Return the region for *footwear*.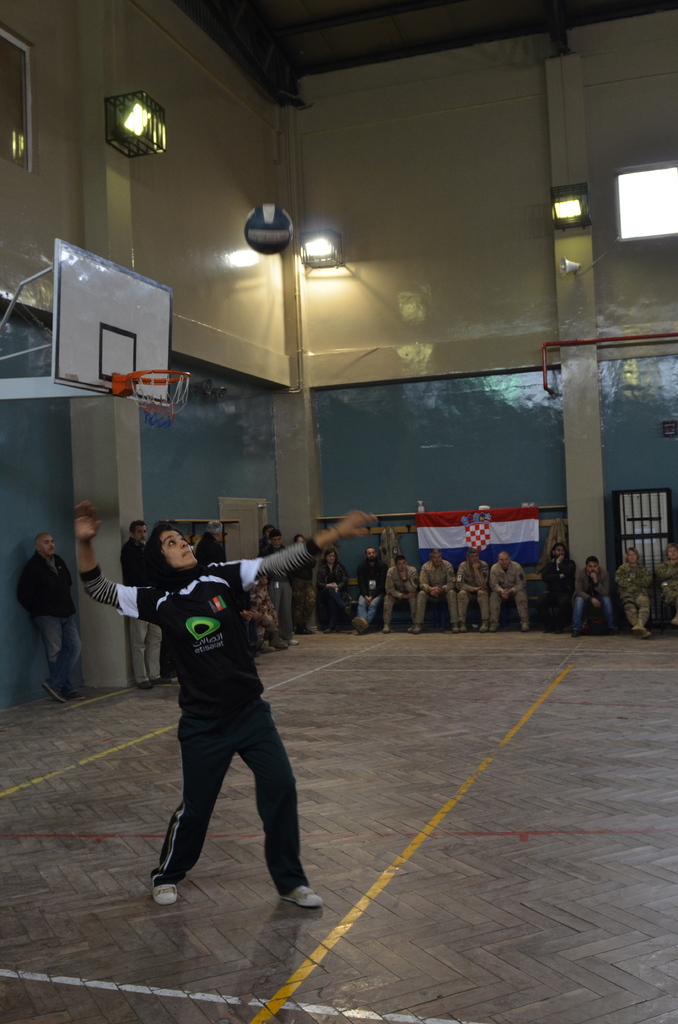
bbox(354, 616, 368, 637).
